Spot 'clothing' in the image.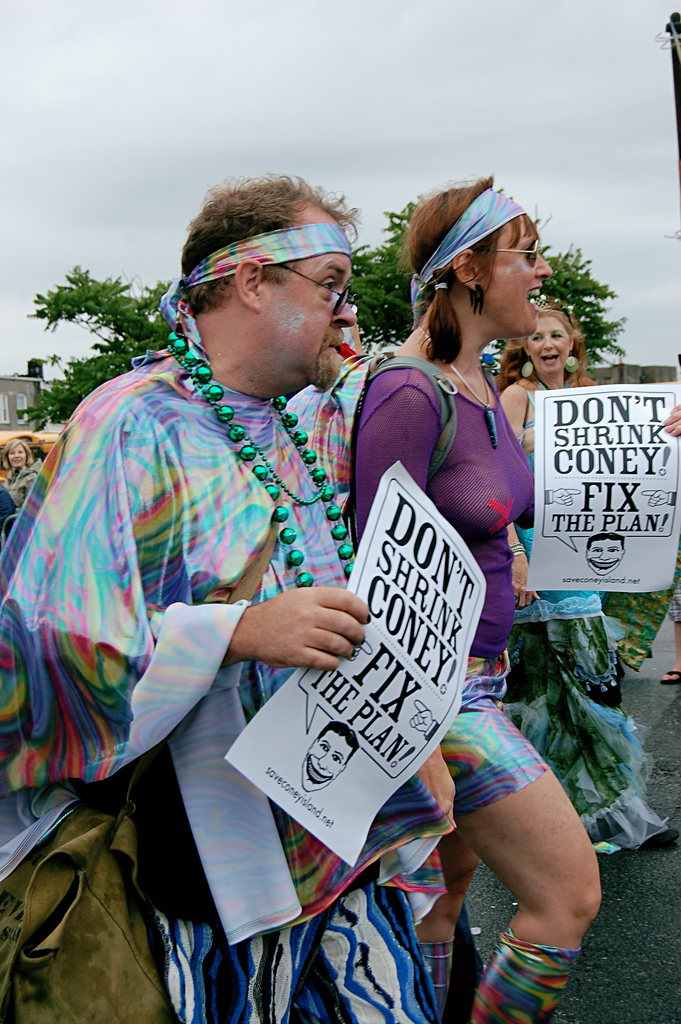
'clothing' found at [356, 360, 537, 654].
